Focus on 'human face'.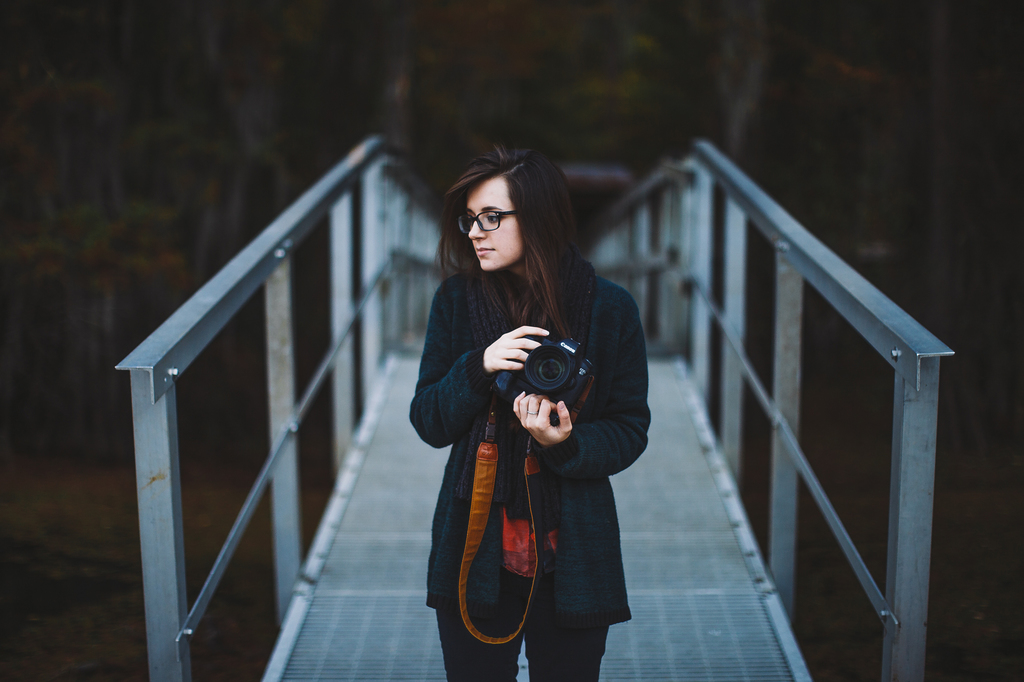
Focused at [461, 176, 521, 273].
